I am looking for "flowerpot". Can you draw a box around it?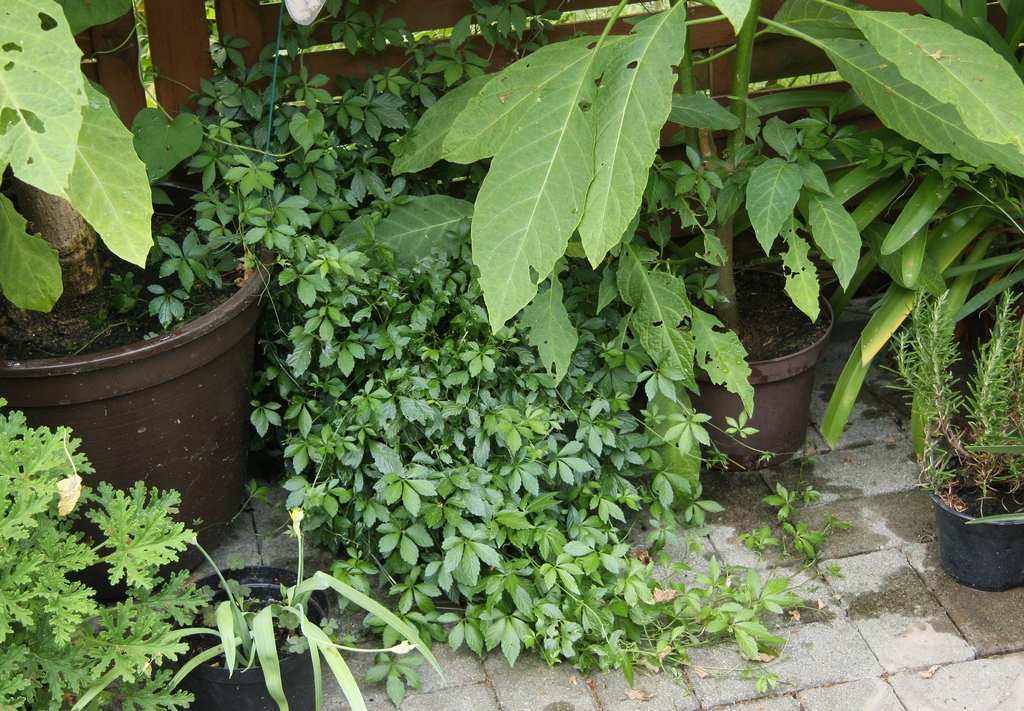
Sure, the bounding box is left=924, top=450, right=1023, bottom=592.
